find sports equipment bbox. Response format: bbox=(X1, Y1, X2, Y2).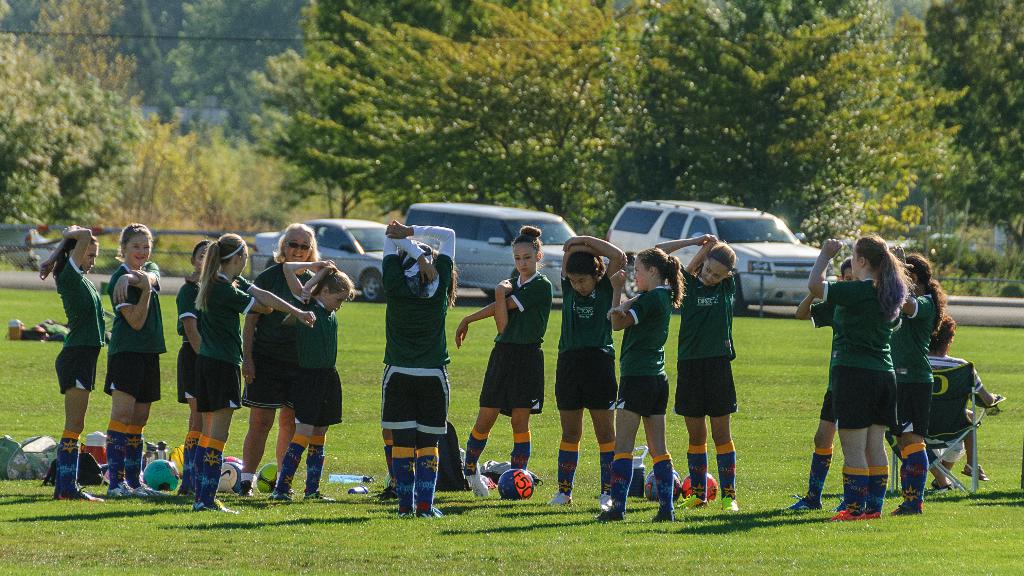
bbox=(256, 462, 280, 495).
